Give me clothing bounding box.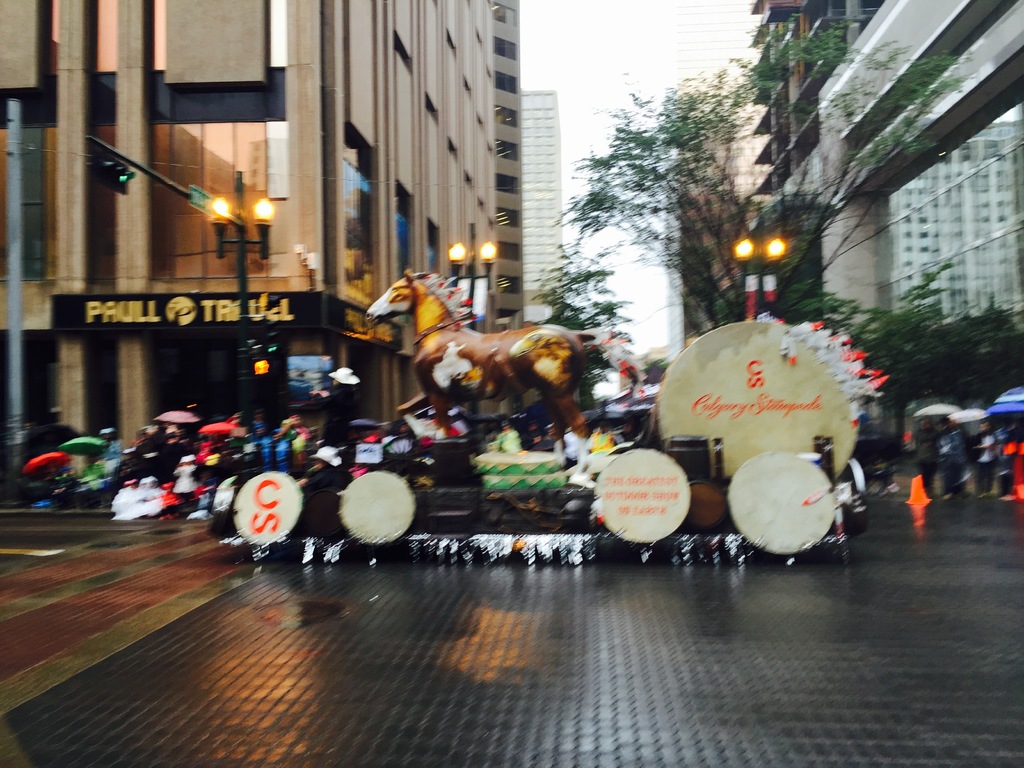
box(157, 440, 188, 488).
